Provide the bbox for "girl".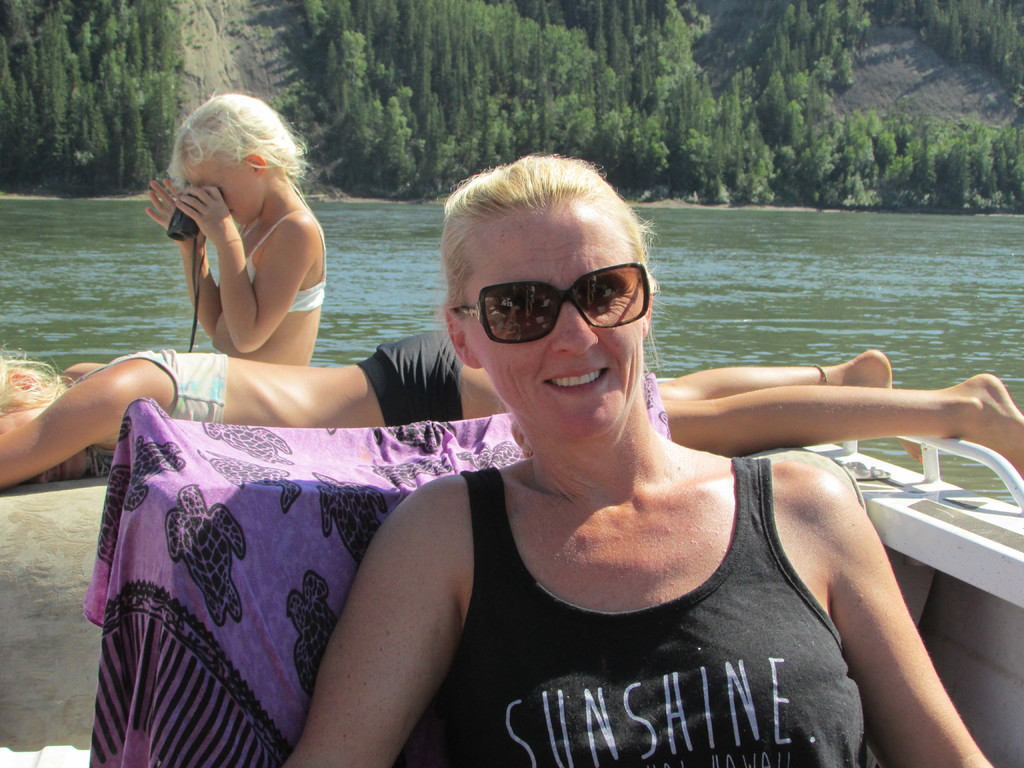
x1=146 y1=99 x2=327 y2=368.
